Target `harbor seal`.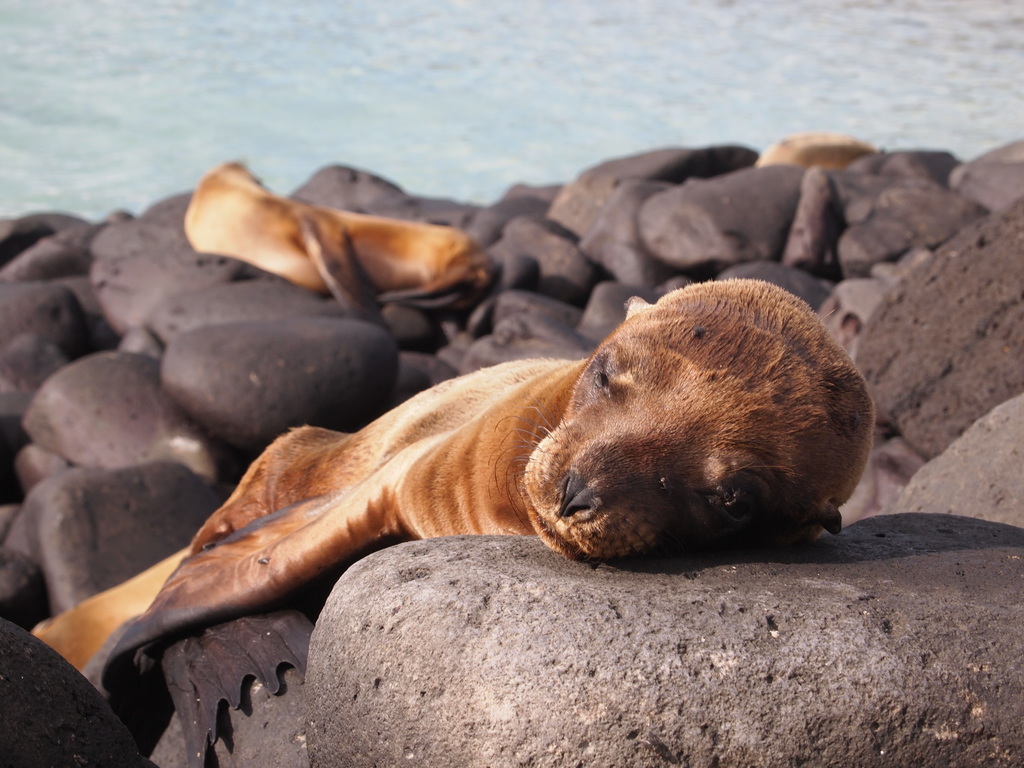
Target region: select_region(28, 285, 889, 760).
